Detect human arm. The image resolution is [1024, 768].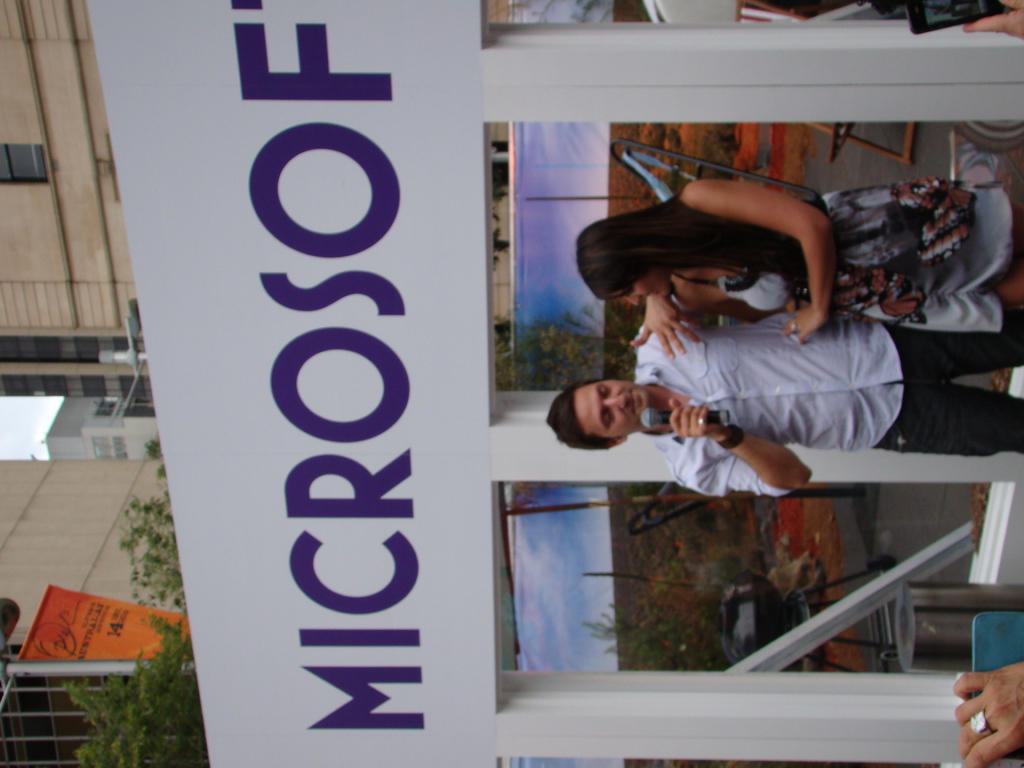
673:278:784:326.
